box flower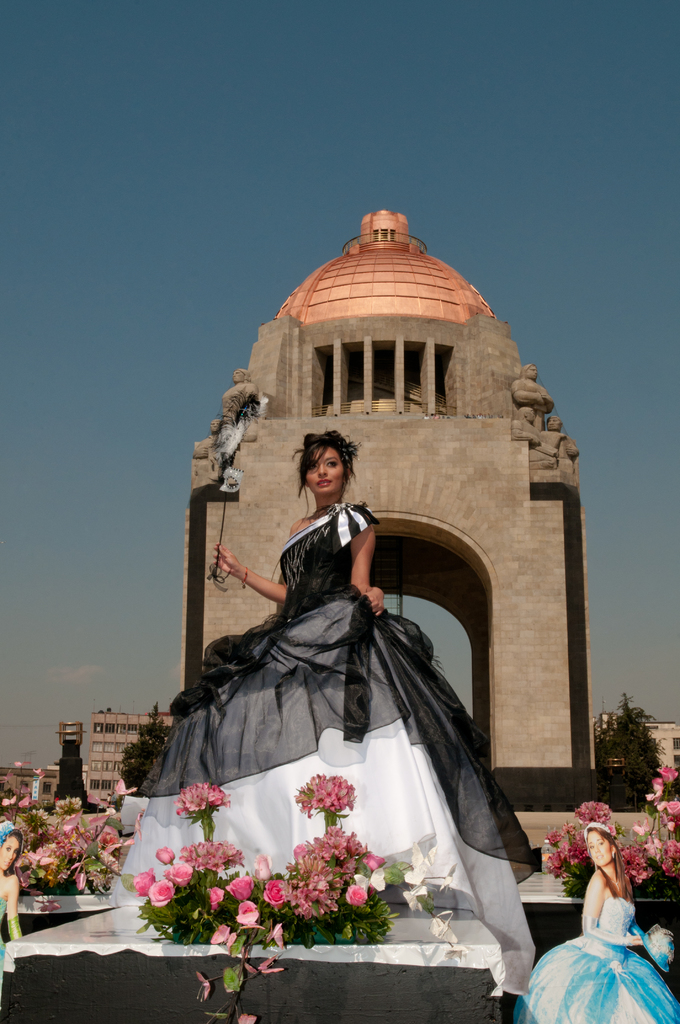
264:922:291:949
